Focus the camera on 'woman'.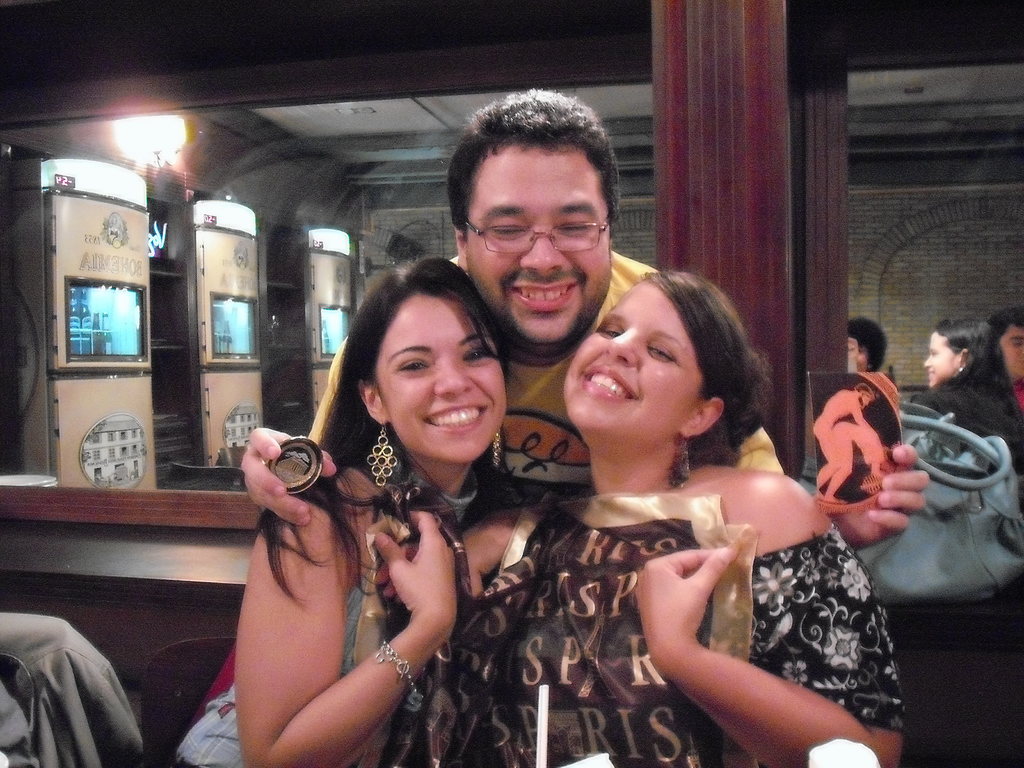
Focus region: bbox=[911, 318, 1023, 482].
